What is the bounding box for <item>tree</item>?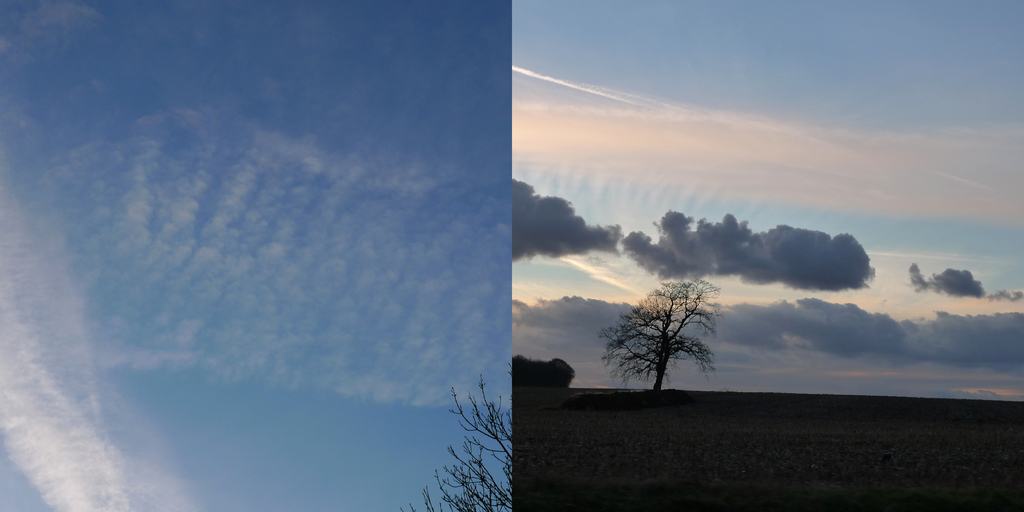
select_region(402, 370, 513, 511).
